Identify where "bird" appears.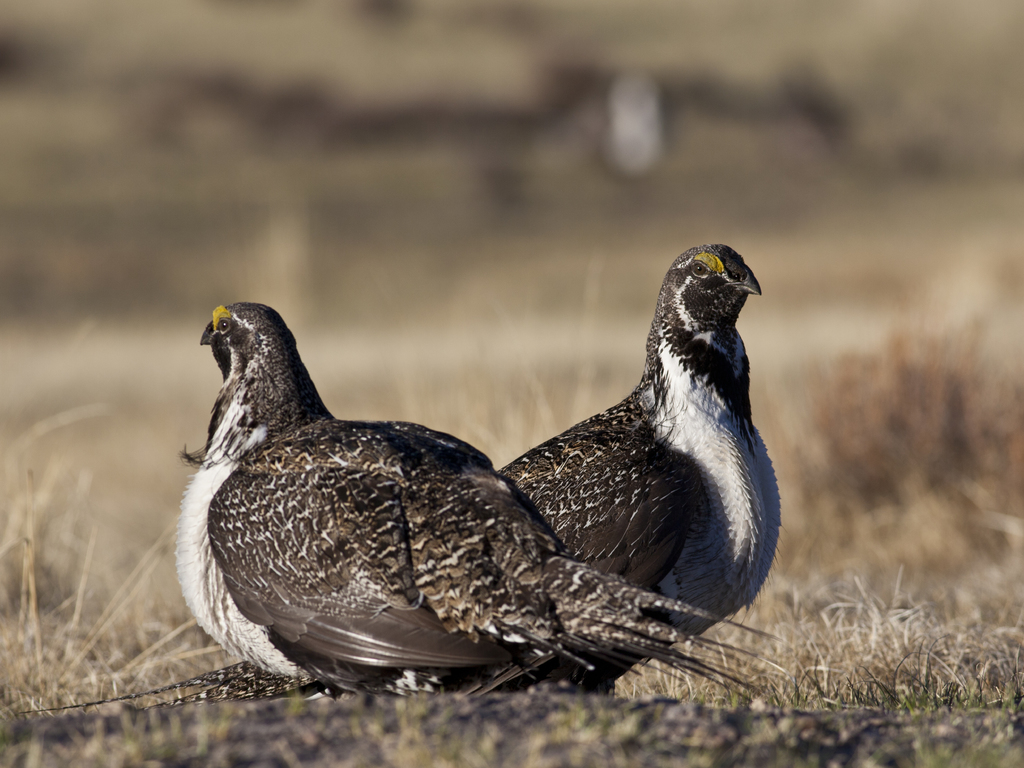
Appears at 484,238,785,693.
